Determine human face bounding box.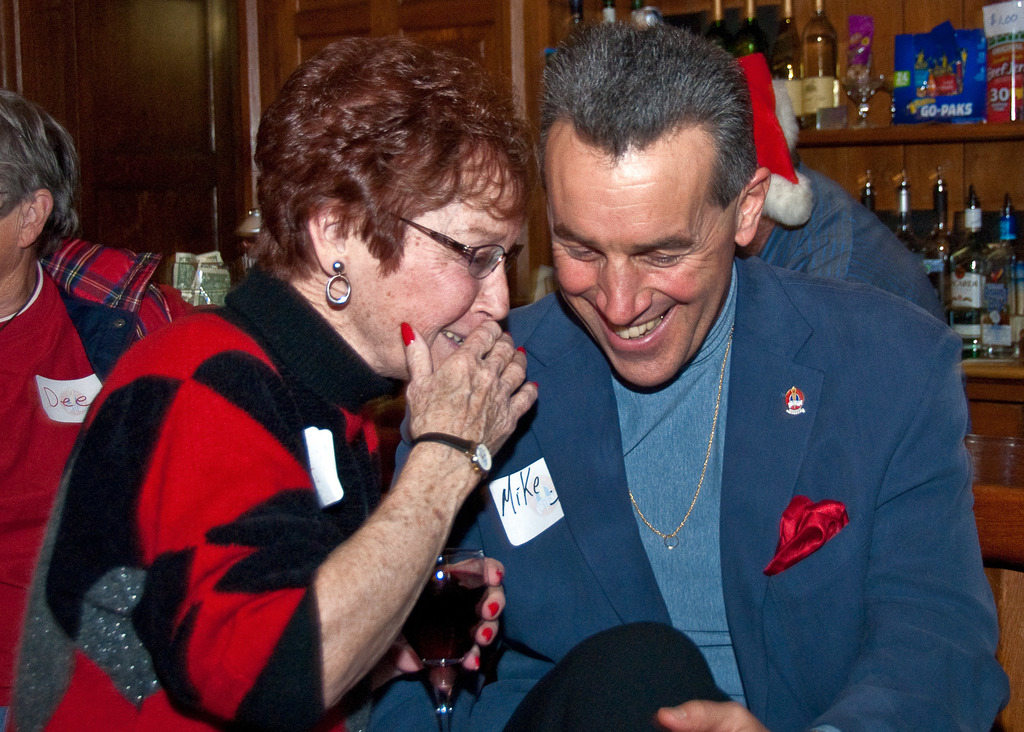
Determined: [left=550, top=136, right=737, bottom=389].
